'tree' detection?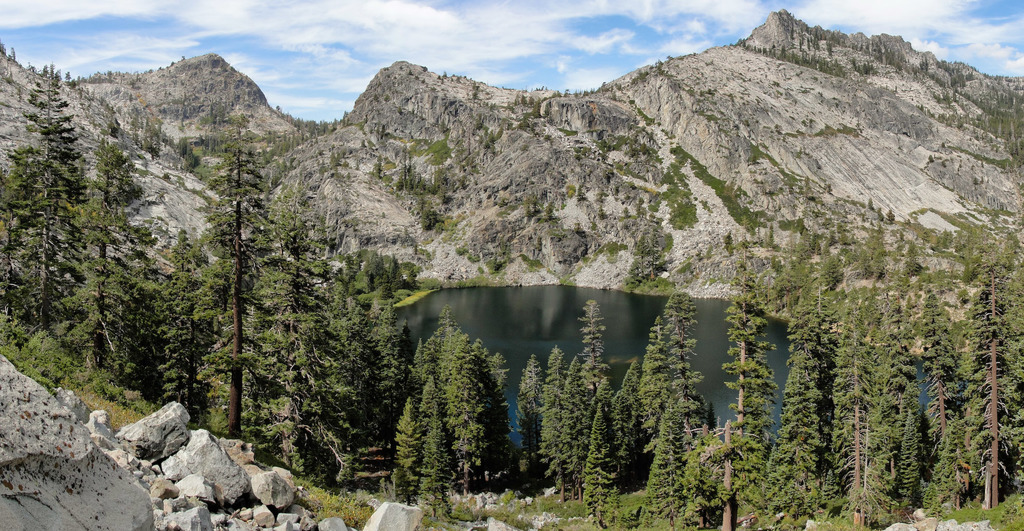
bbox(372, 298, 412, 449)
